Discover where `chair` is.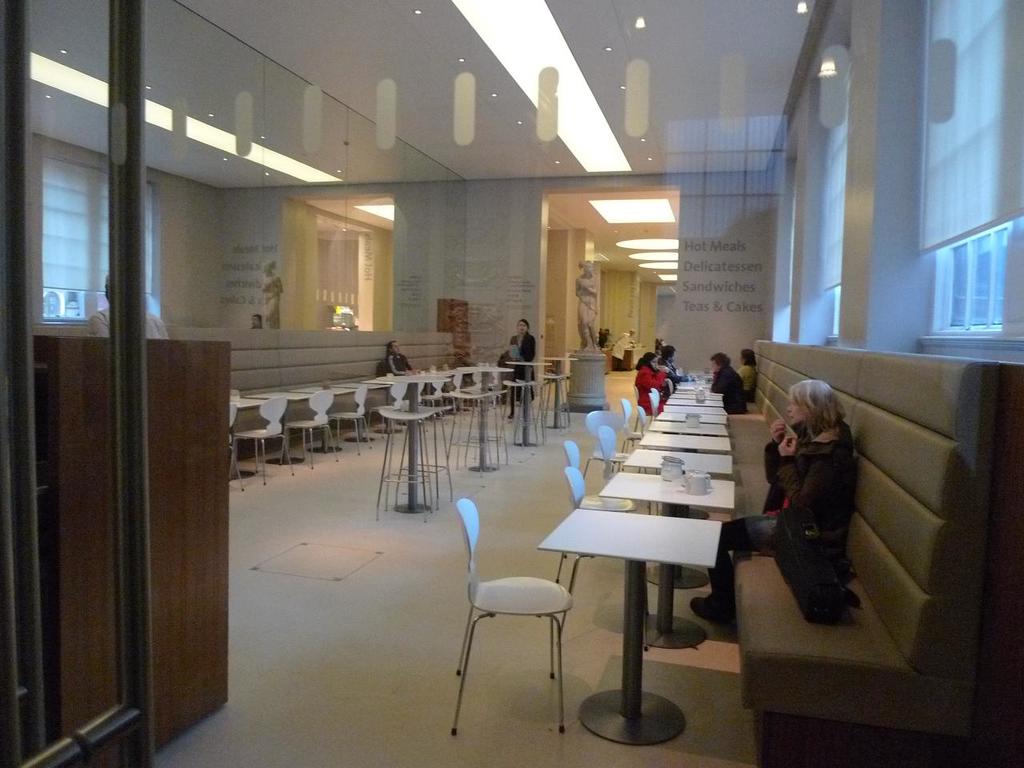
Discovered at (278,386,338,469).
